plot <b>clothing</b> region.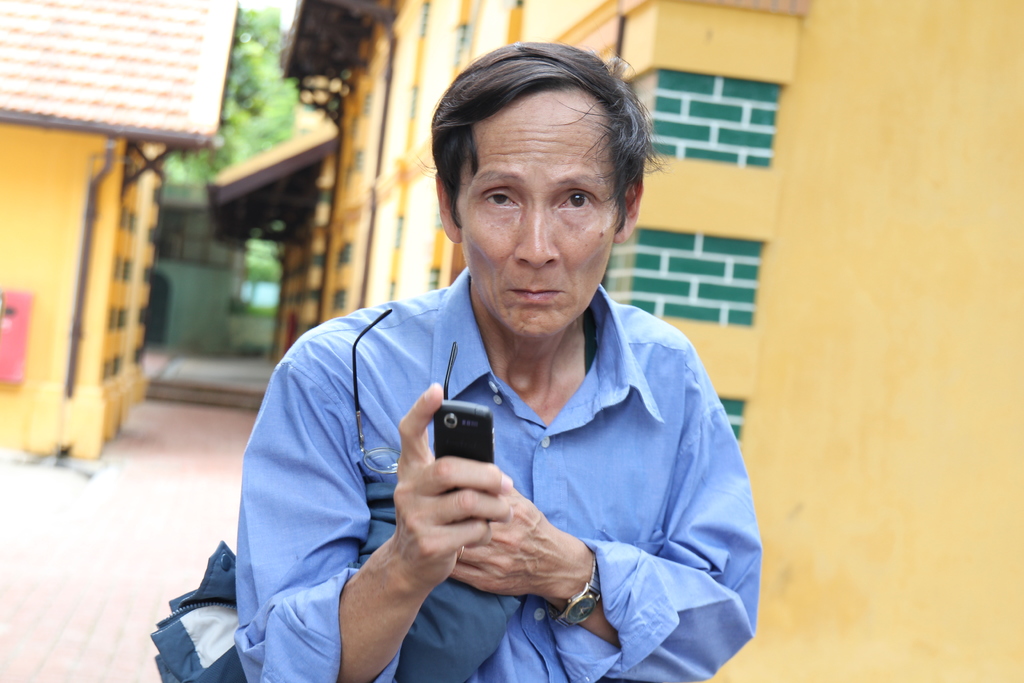
Plotted at box=[150, 481, 523, 682].
